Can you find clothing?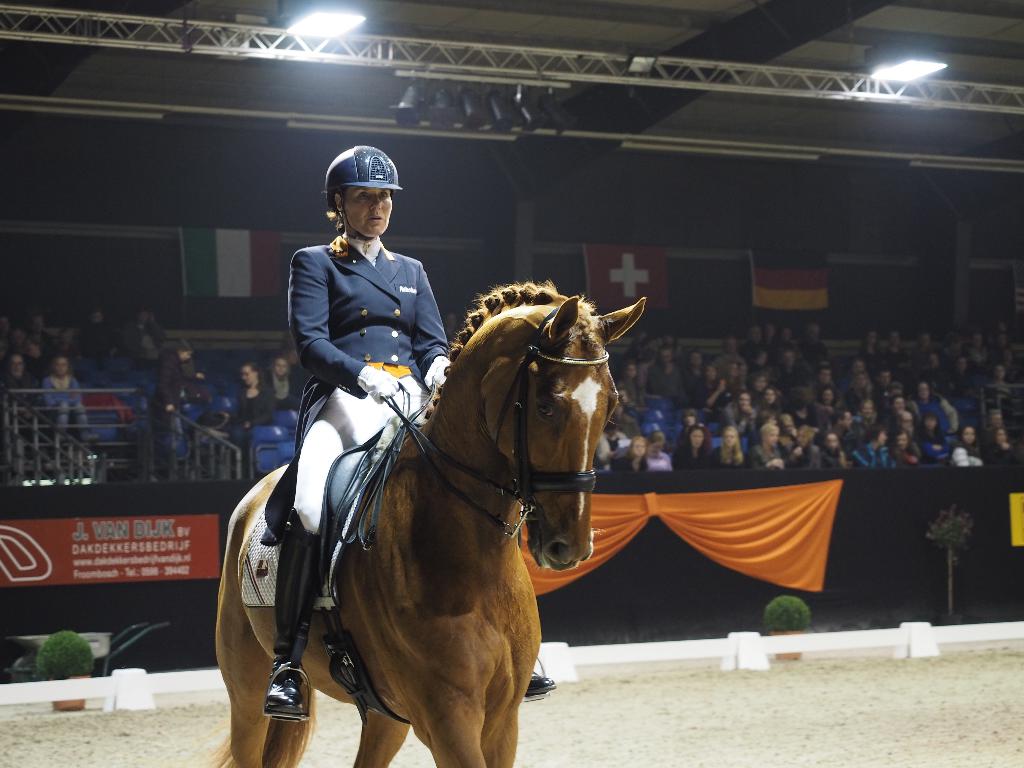
Yes, bounding box: {"left": 987, "top": 442, "right": 1023, "bottom": 464}.
